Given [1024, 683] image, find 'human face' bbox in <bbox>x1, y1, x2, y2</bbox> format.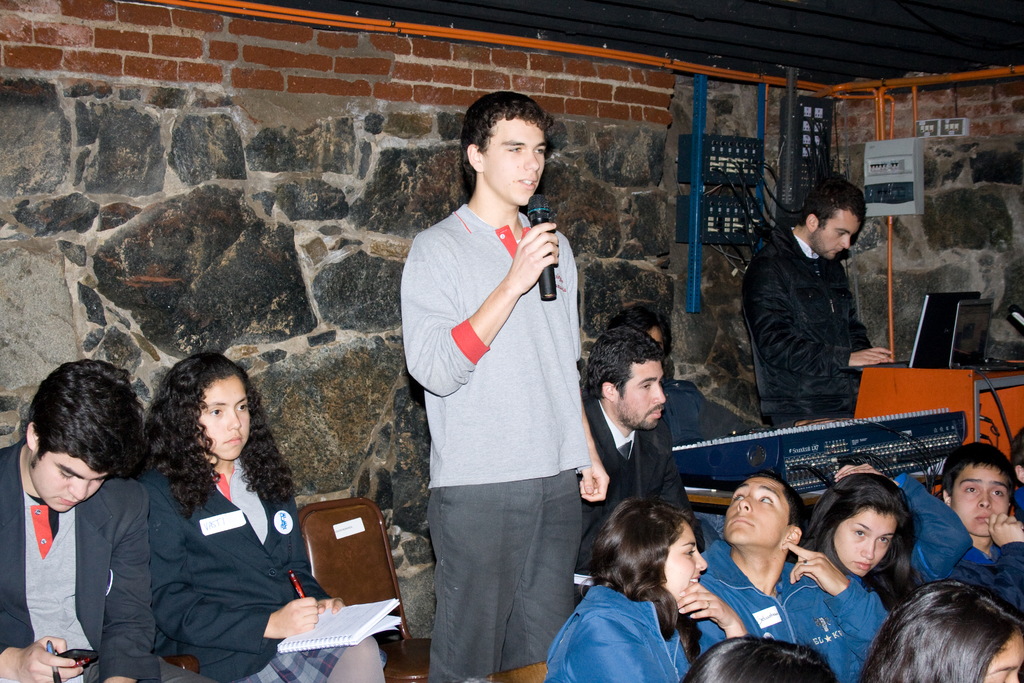
<bbox>812, 208, 858, 258</bbox>.
